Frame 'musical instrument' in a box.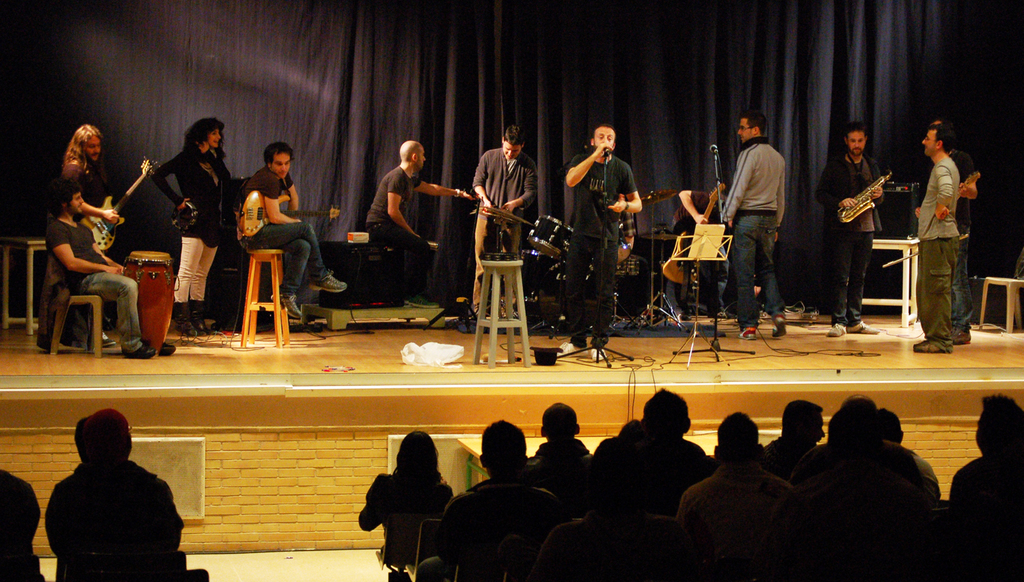
<region>234, 186, 344, 242</region>.
